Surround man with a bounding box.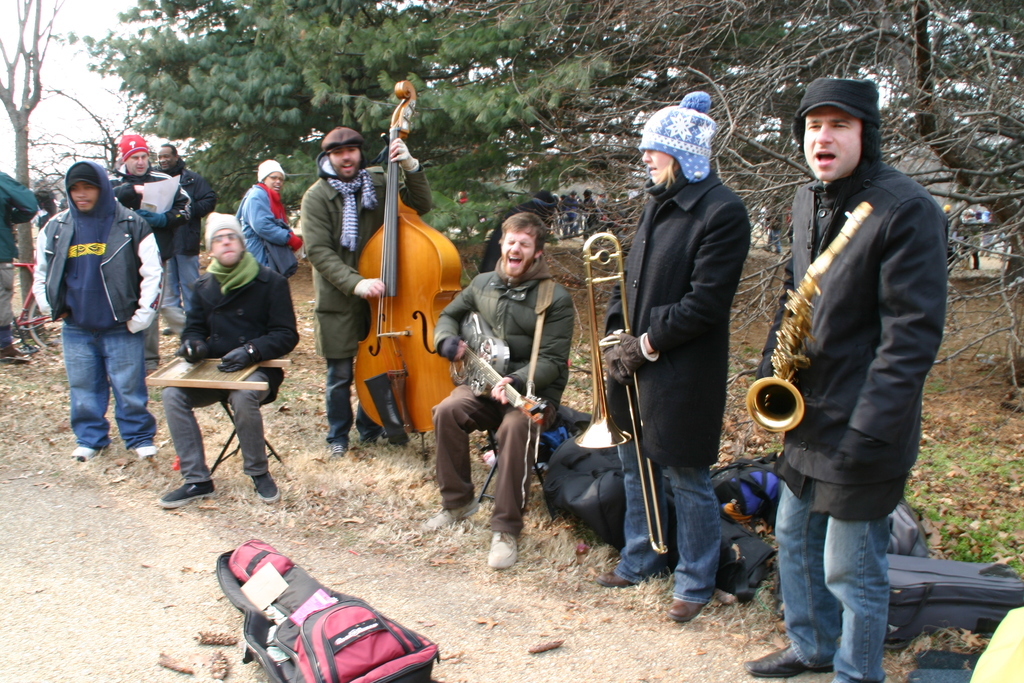
{"left": 156, "top": 214, "right": 296, "bottom": 508}.
